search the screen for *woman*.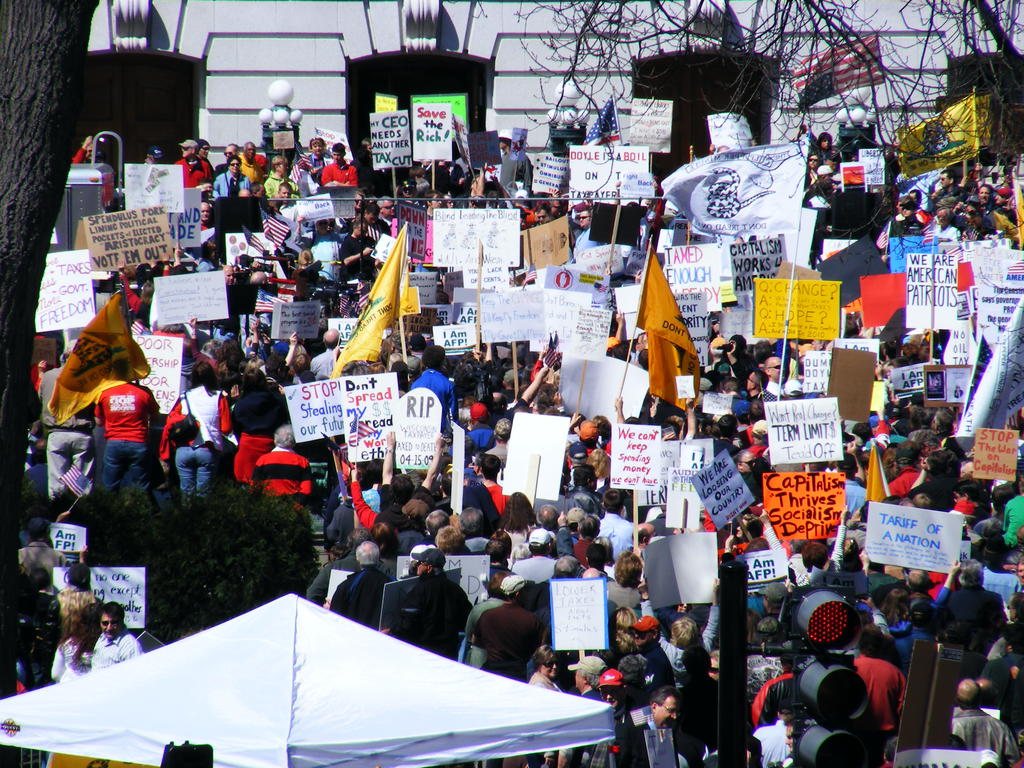
Found at <box>951,483,986,513</box>.
